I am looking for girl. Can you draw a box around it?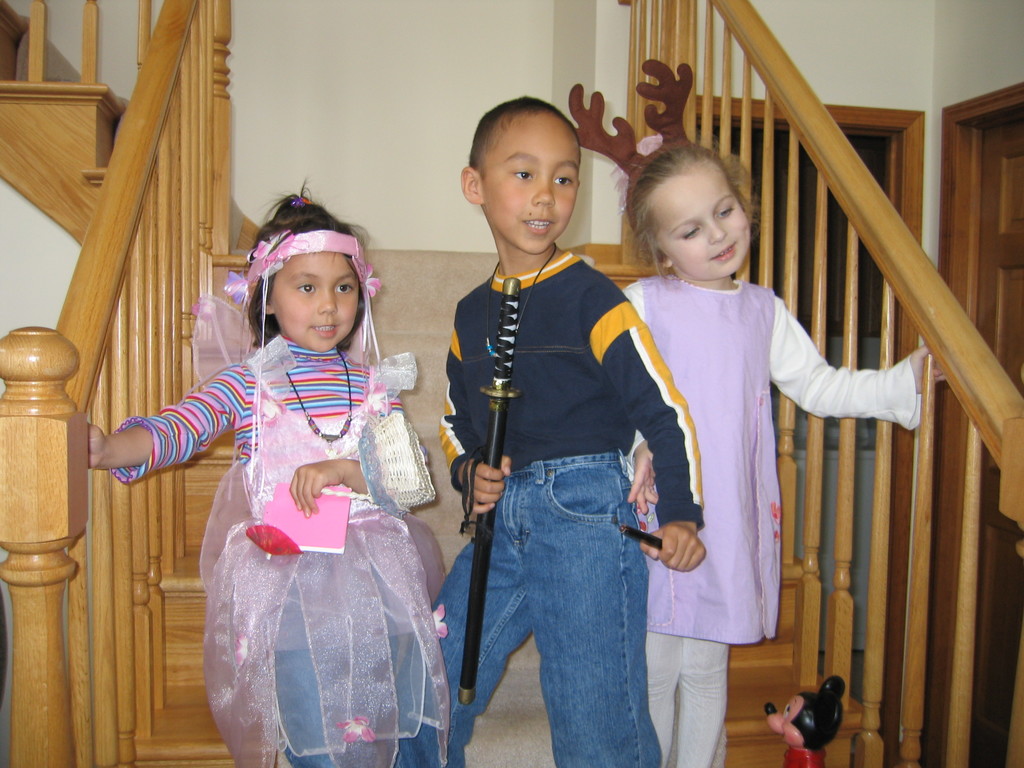
Sure, the bounding box is pyautogui.locateOnScreen(90, 175, 453, 767).
